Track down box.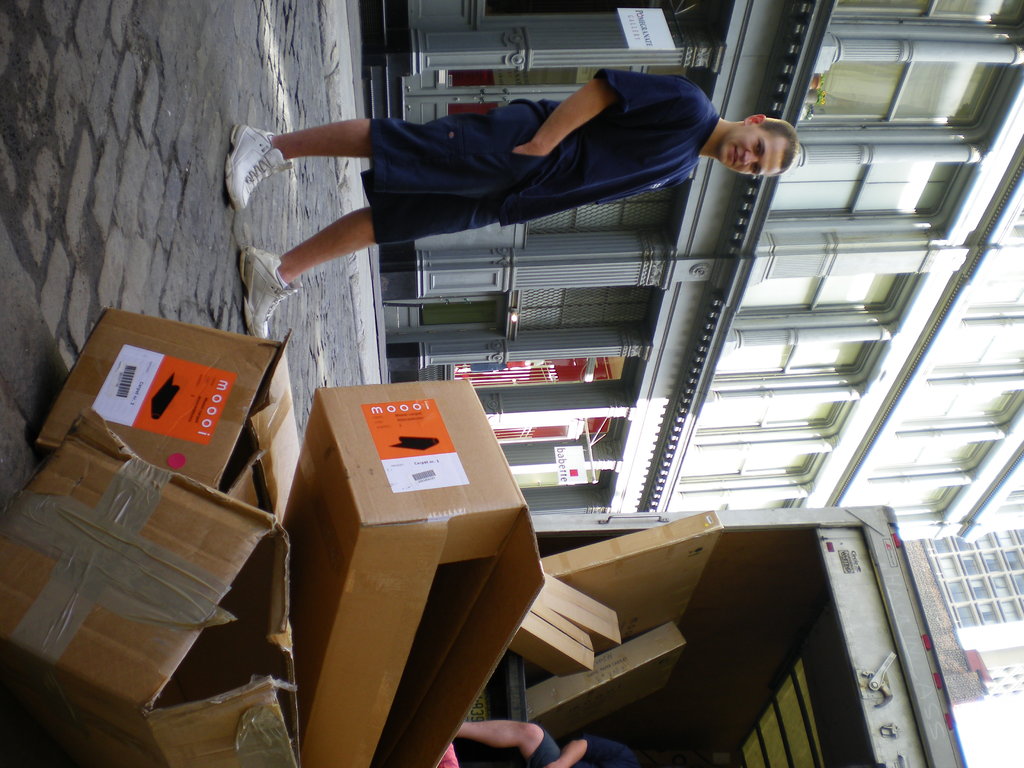
Tracked to [x1=31, y1=302, x2=292, y2=551].
